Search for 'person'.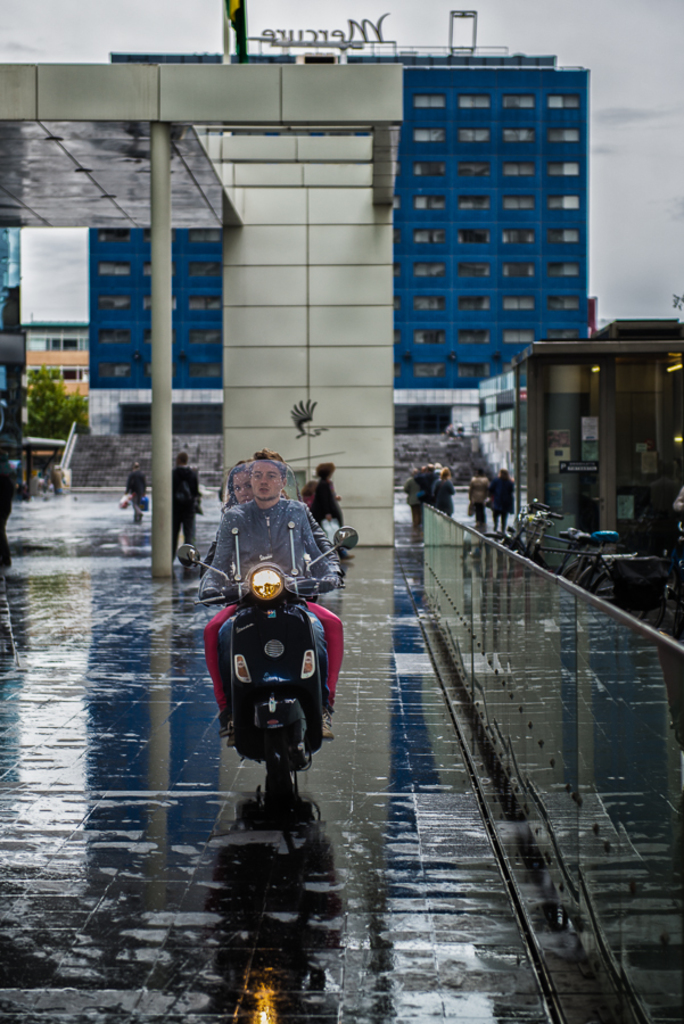
Found at Rect(198, 444, 346, 742).
